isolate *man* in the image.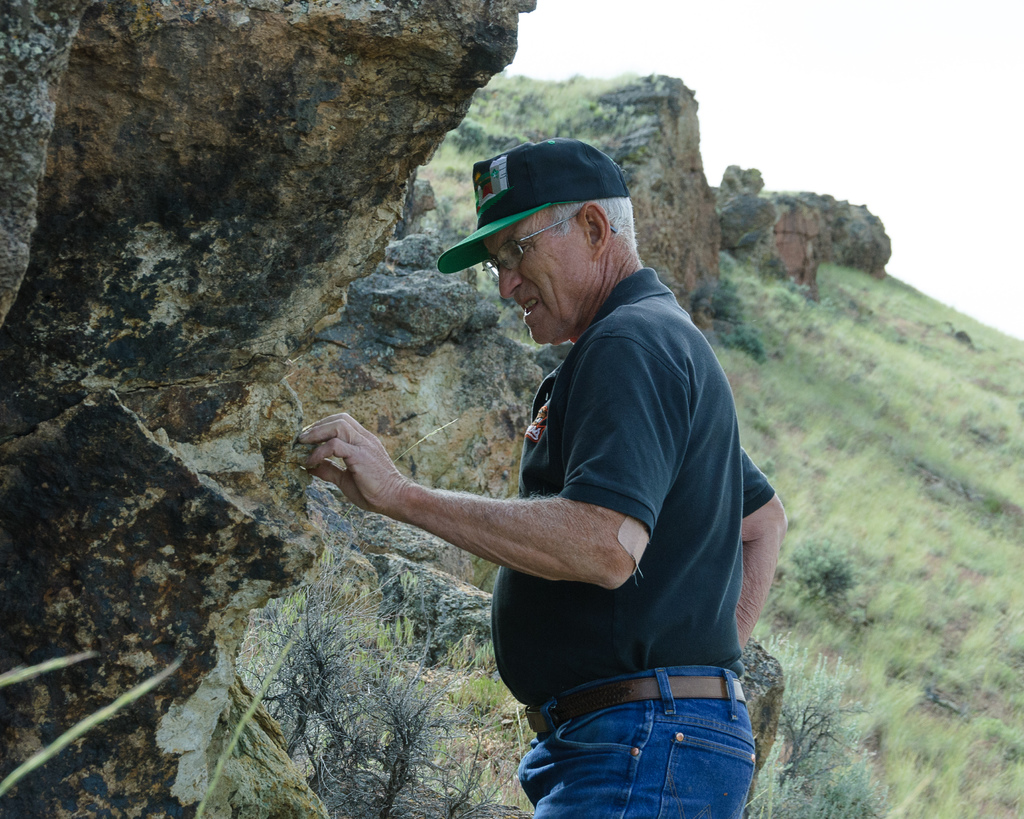
Isolated region: rect(298, 150, 791, 818).
